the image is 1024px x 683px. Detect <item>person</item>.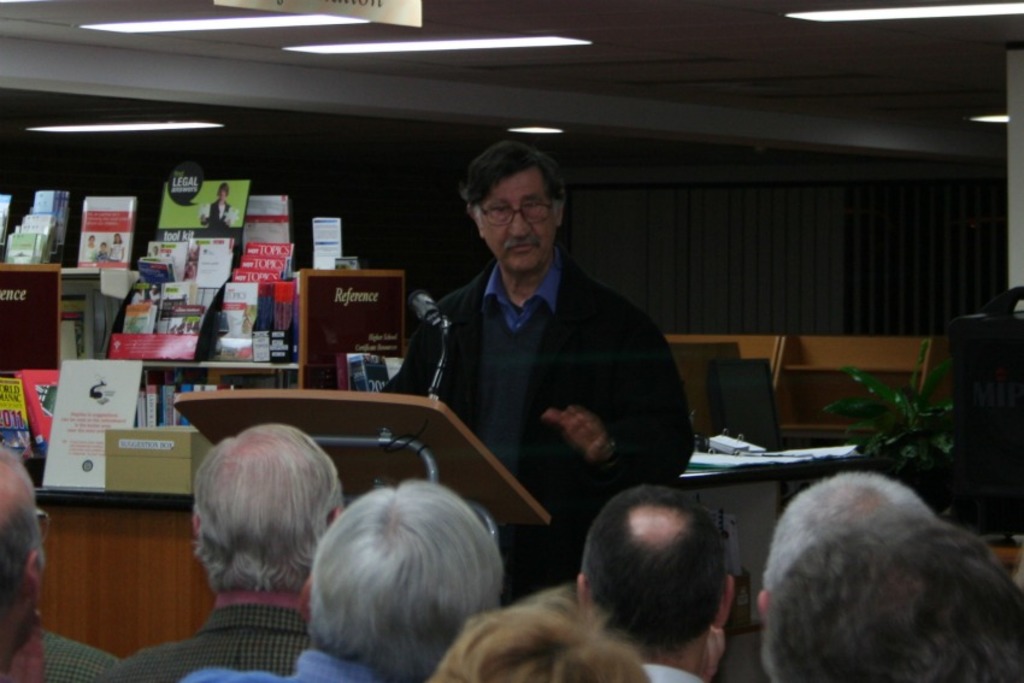
Detection: [0, 442, 122, 682].
